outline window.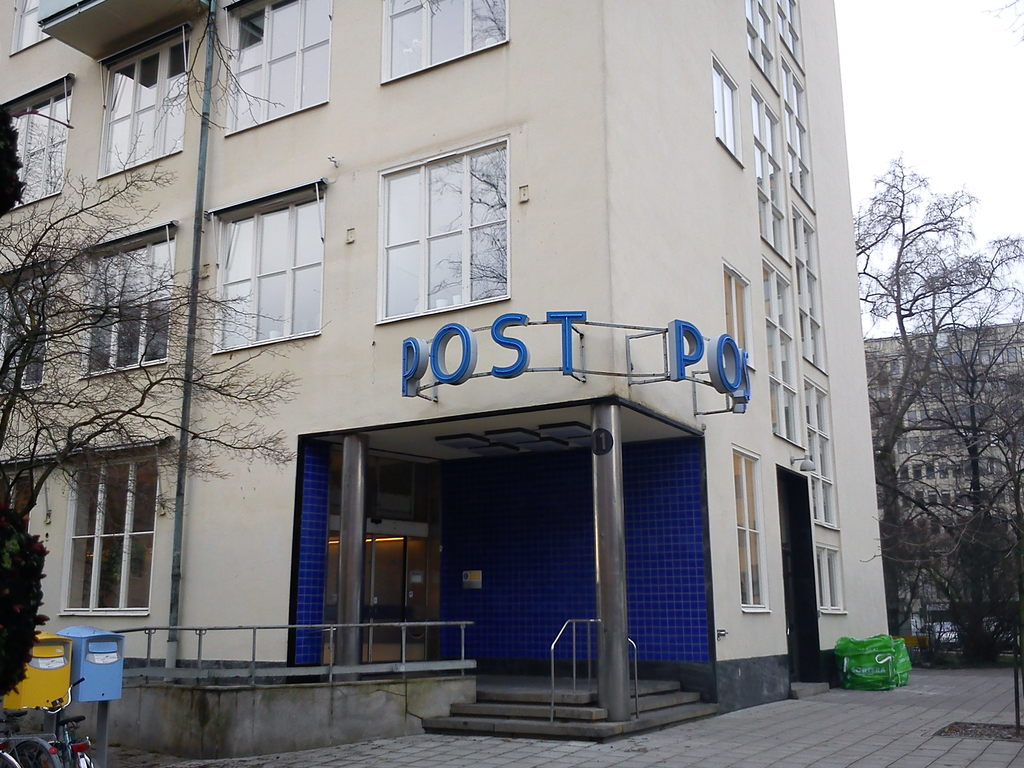
Outline: (x1=80, y1=222, x2=169, y2=377).
